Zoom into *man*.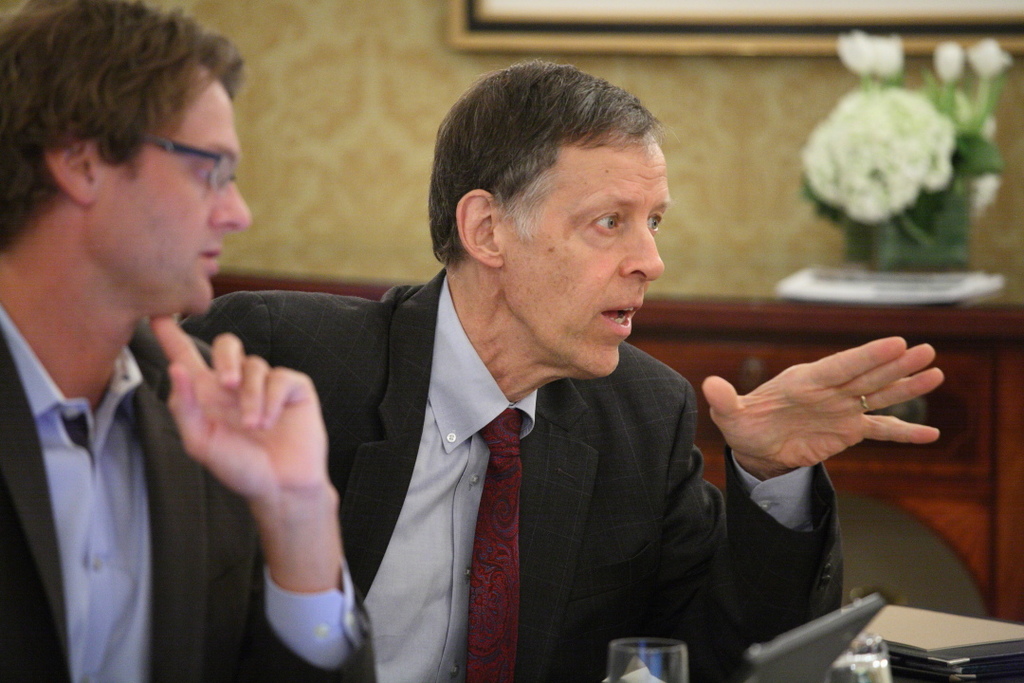
Zoom target: x1=155 y1=92 x2=861 y2=657.
